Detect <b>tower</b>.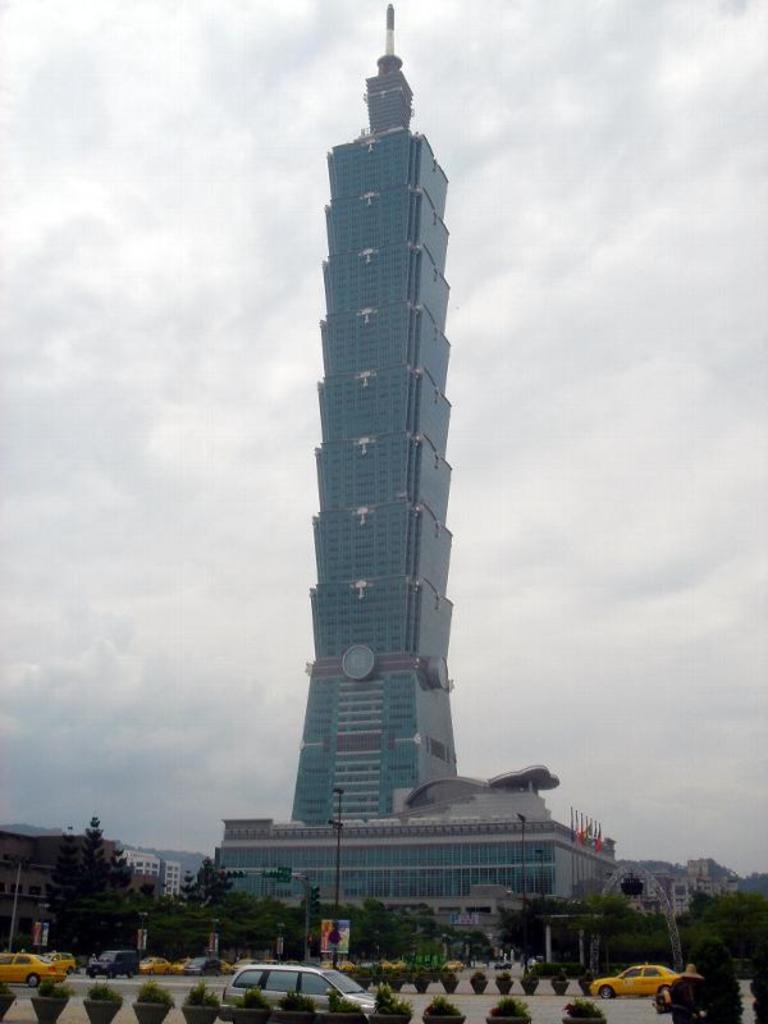
Detected at 252, 40, 521, 877.
